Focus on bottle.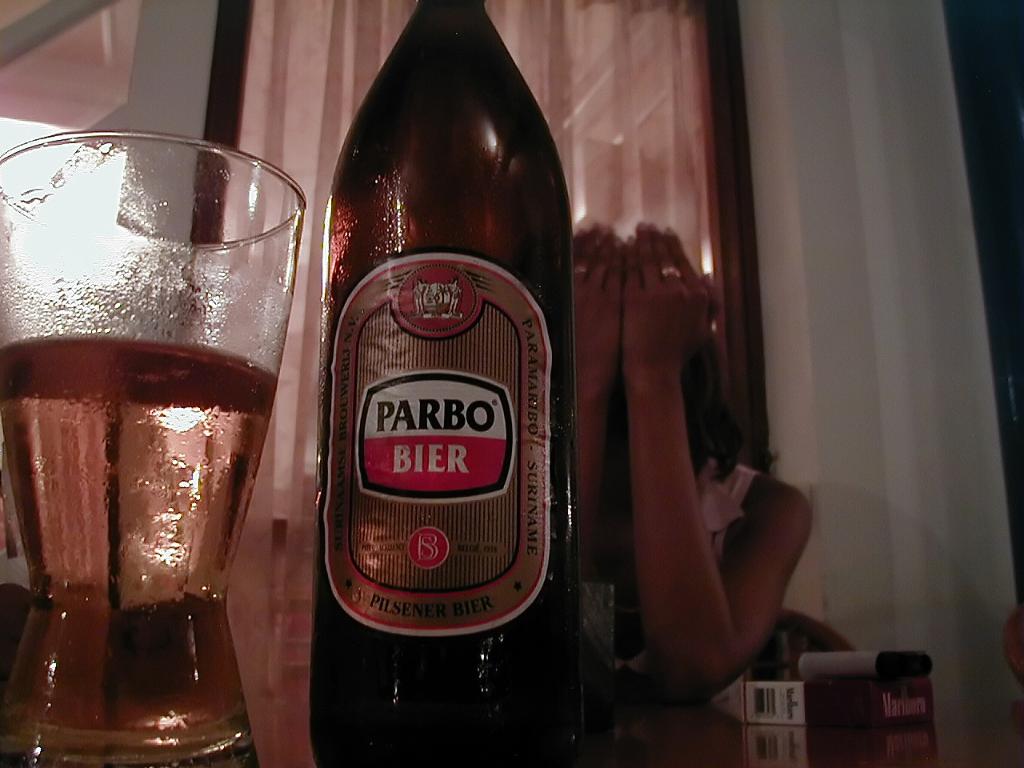
Focused at 312,0,585,767.
